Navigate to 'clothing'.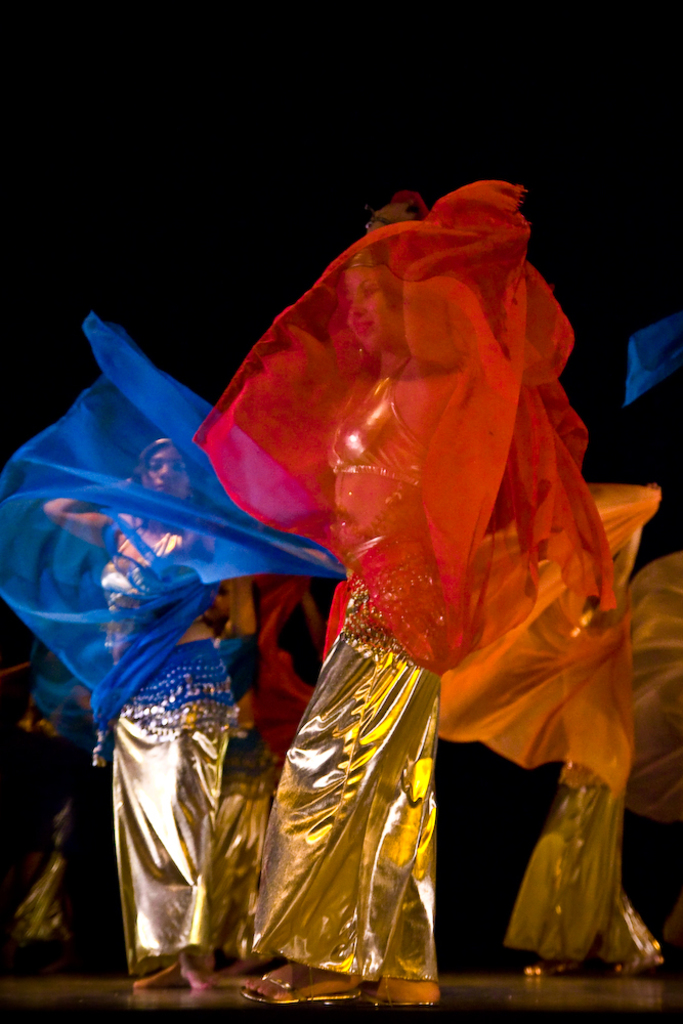
Navigation target: bbox(246, 372, 434, 974).
